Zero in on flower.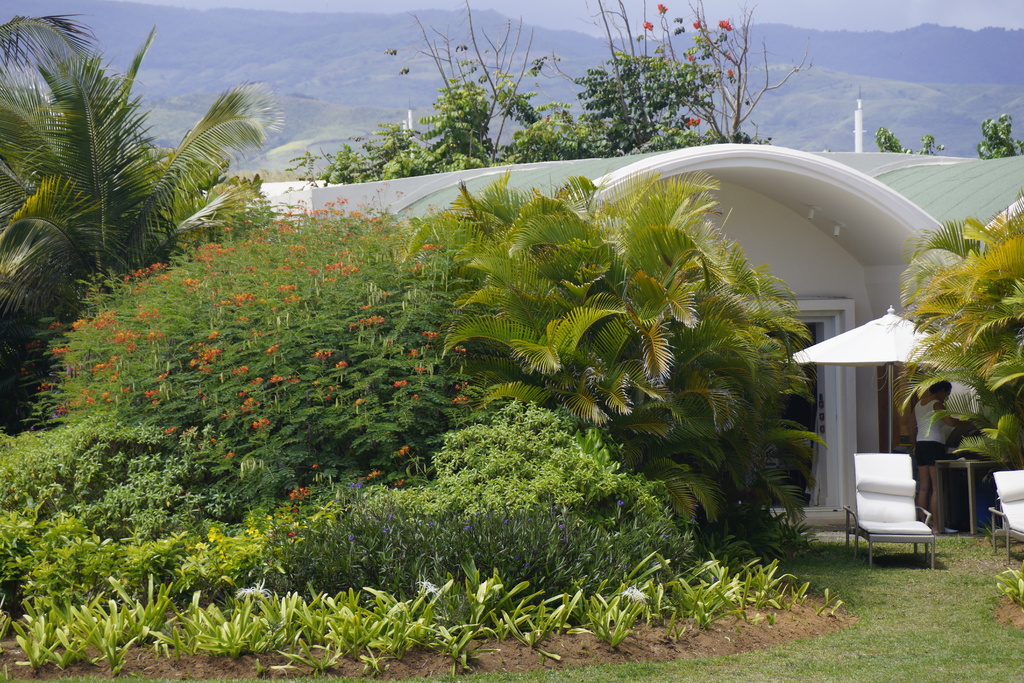
Zeroed in: [left=410, top=344, right=423, bottom=360].
